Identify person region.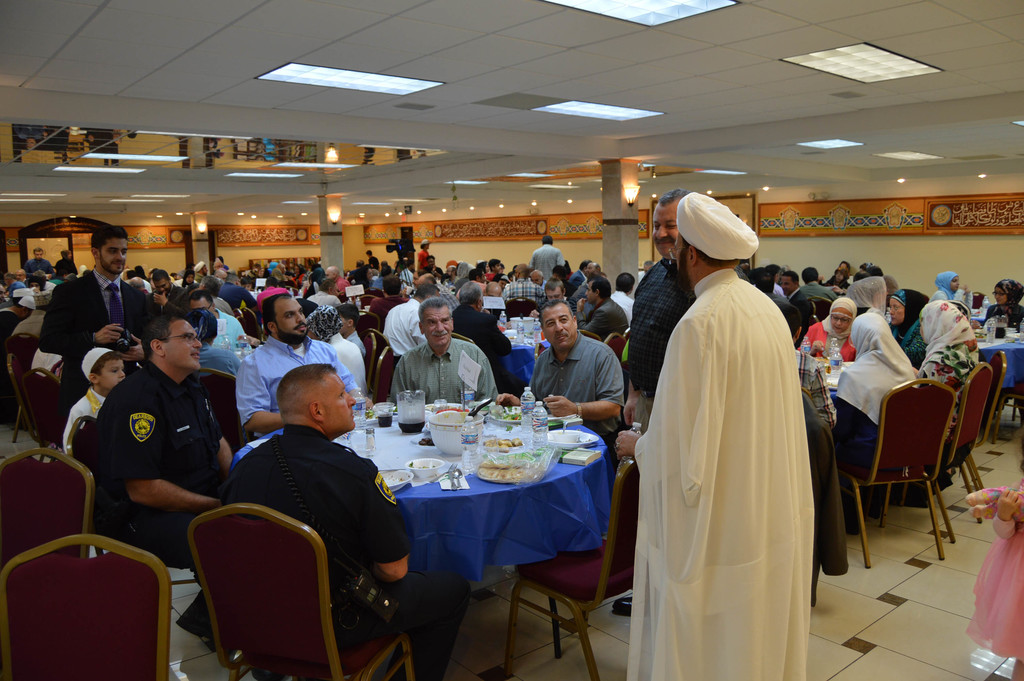
Region: region(212, 262, 288, 281).
